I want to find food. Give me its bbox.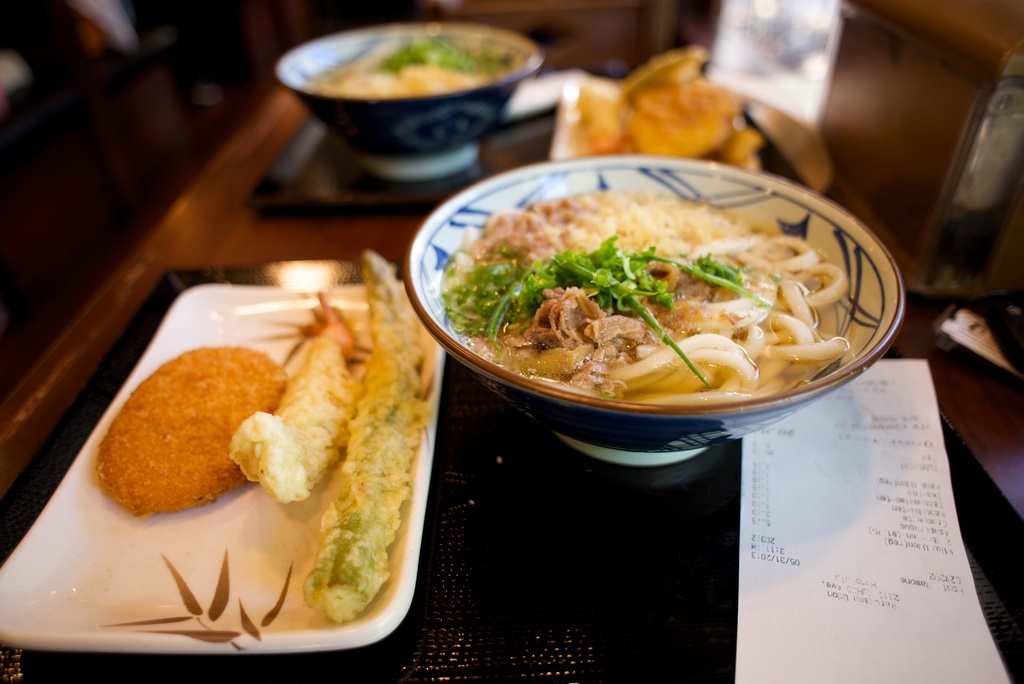
230,334,364,505.
